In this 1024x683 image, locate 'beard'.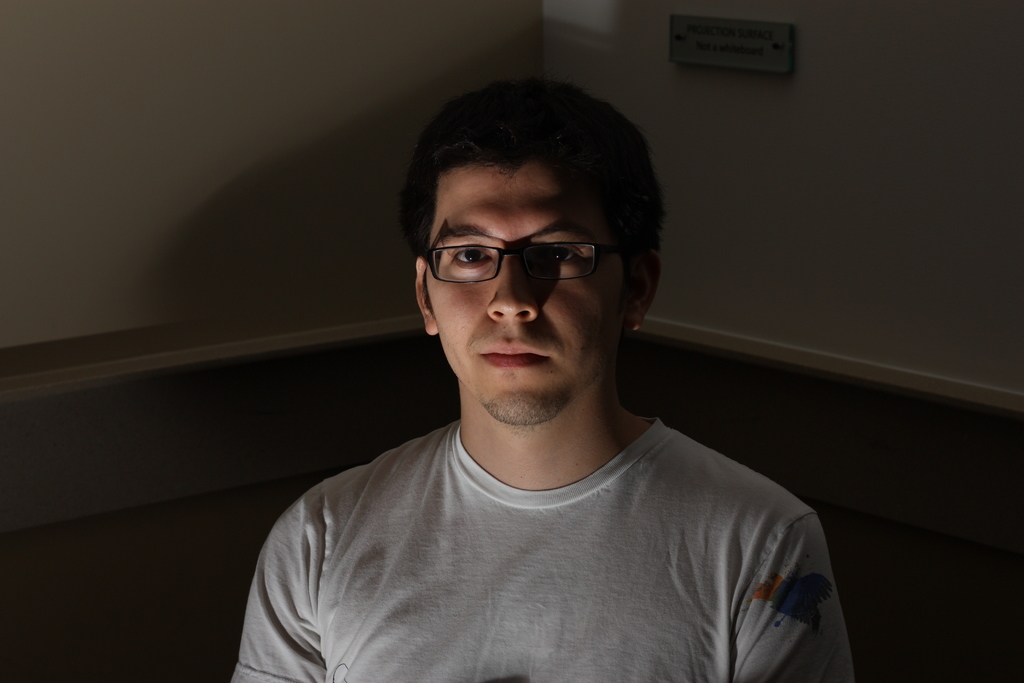
Bounding box: select_region(486, 390, 557, 434).
